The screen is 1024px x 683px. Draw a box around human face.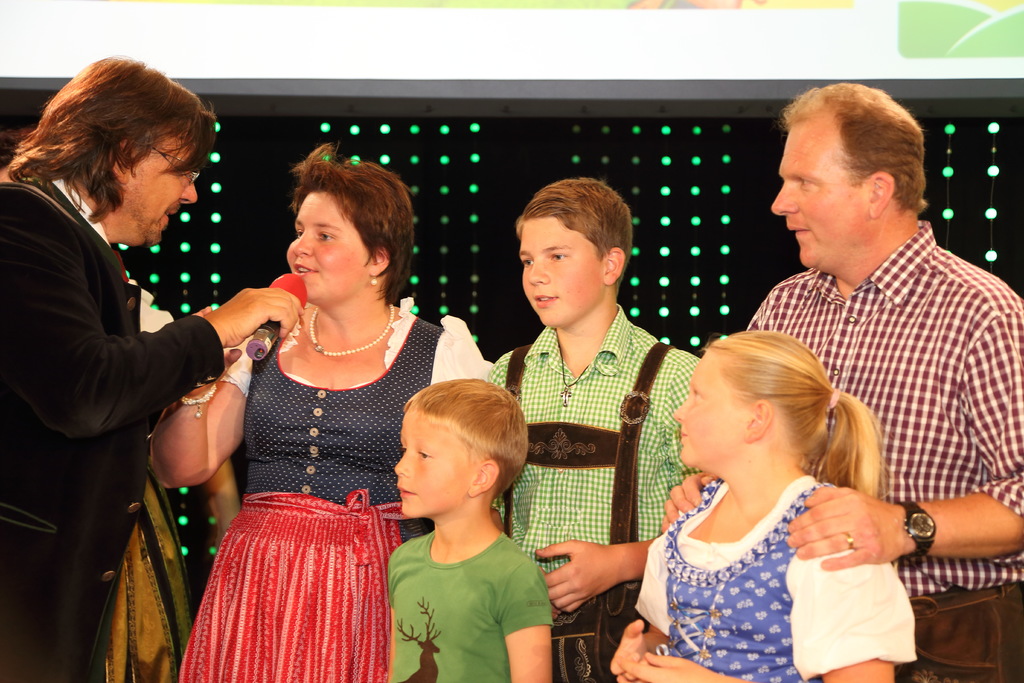
box(287, 192, 364, 306).
